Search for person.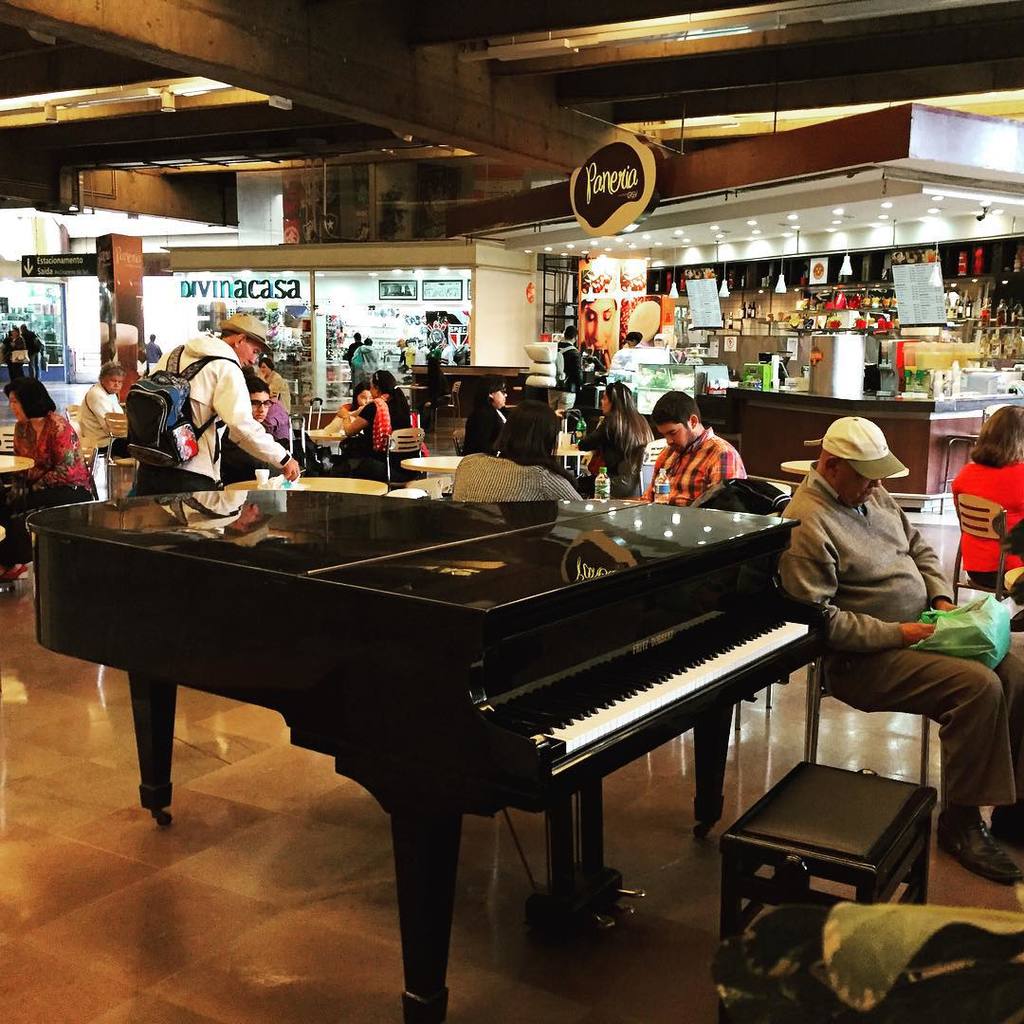
Found at <region>547, 322, 583, 400</region>.
